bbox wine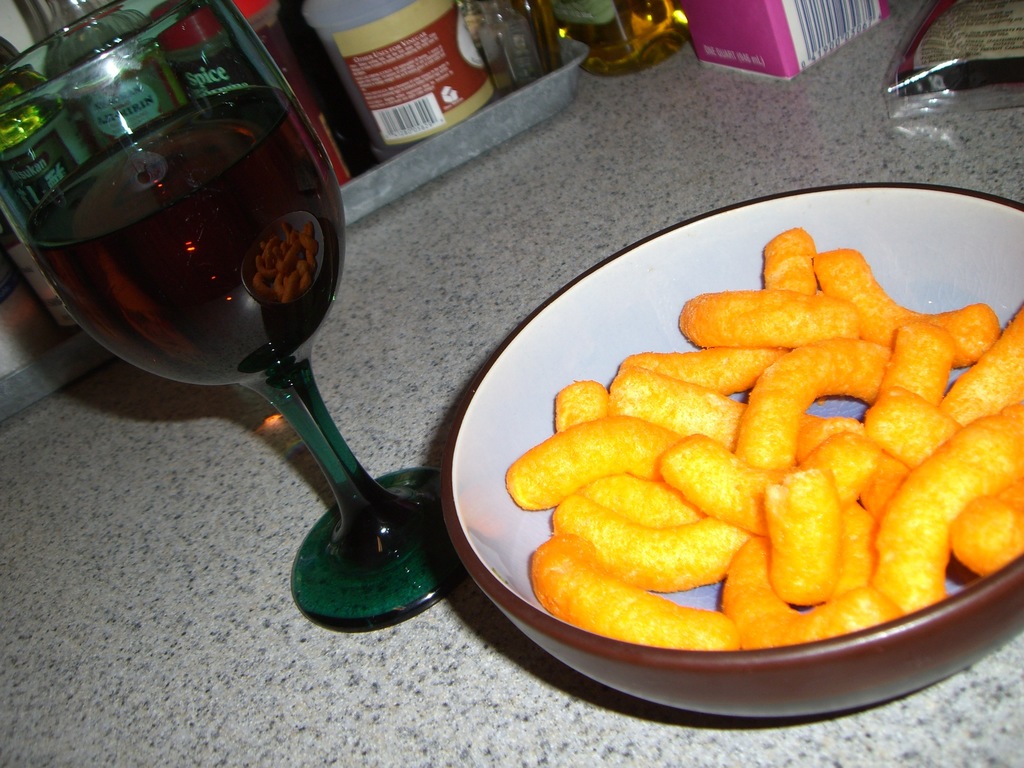
bbox(35, 22, 433, 669)
